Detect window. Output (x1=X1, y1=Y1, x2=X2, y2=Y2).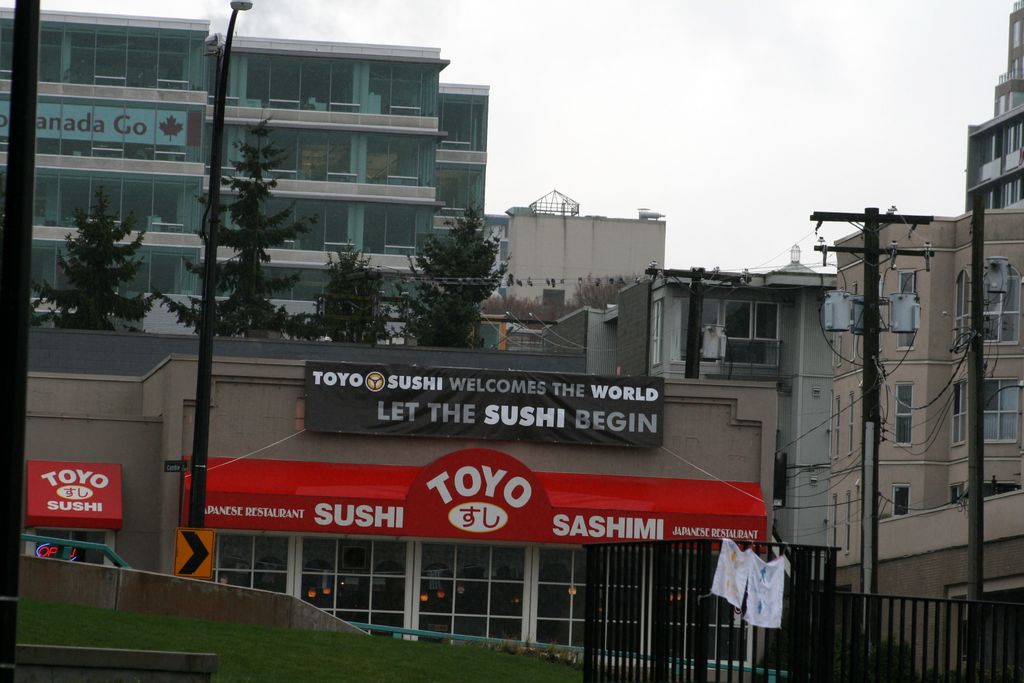
(x1=991, y1=95, x2=1007, y2=115).
